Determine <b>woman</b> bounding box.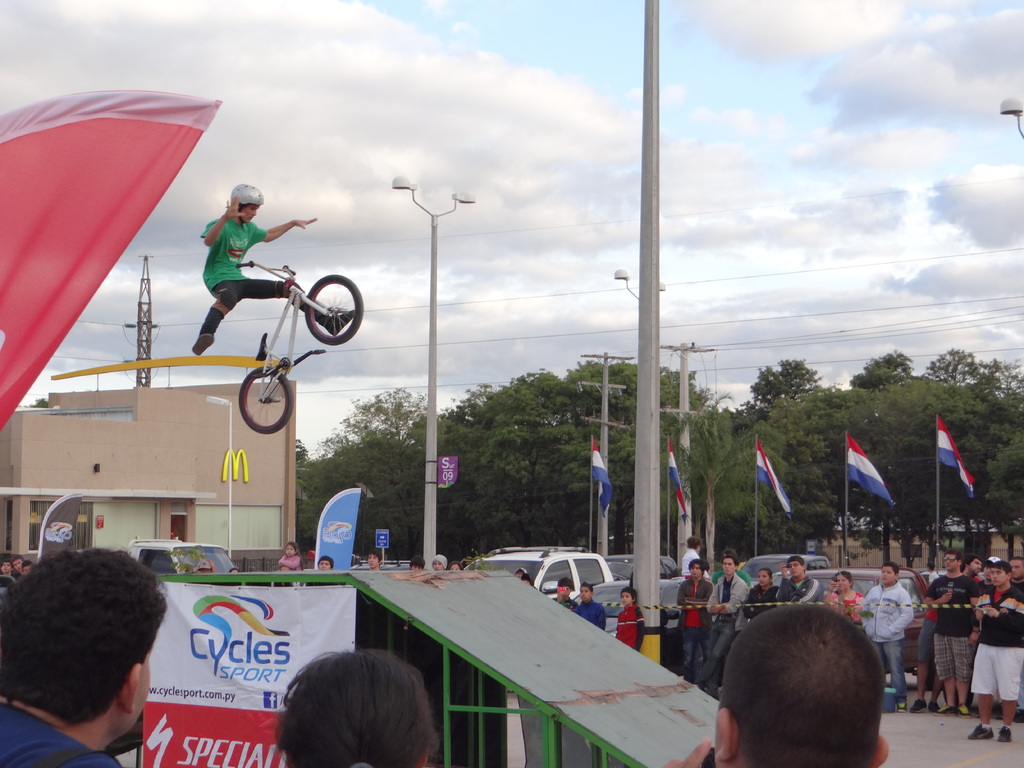
Determined: x1=742 y1=564 x2=785 y2=615.
